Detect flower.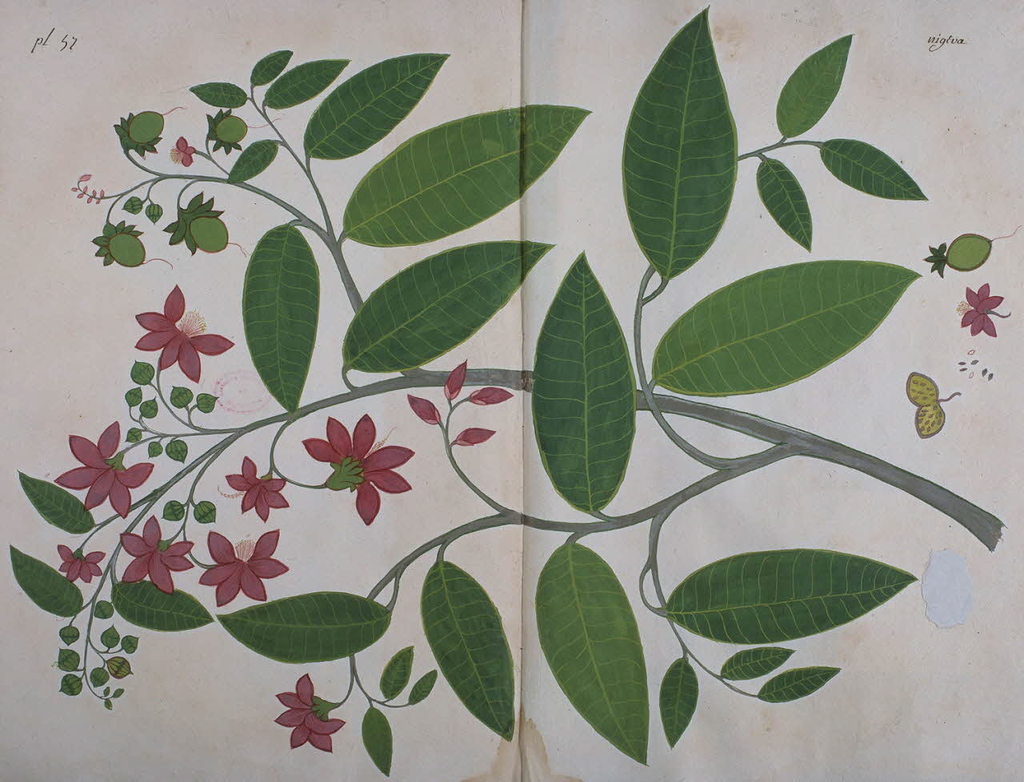
Detected at 62:547:106:588.
